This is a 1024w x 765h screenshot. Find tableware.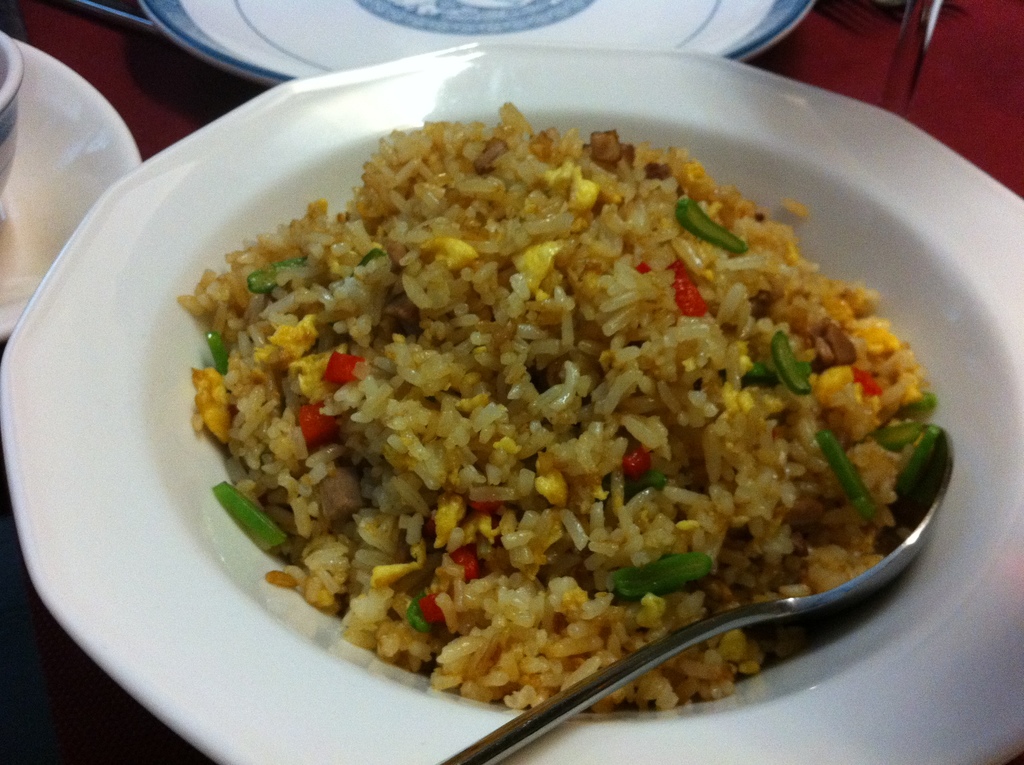
Bounding box: 0:48:1023:764.
